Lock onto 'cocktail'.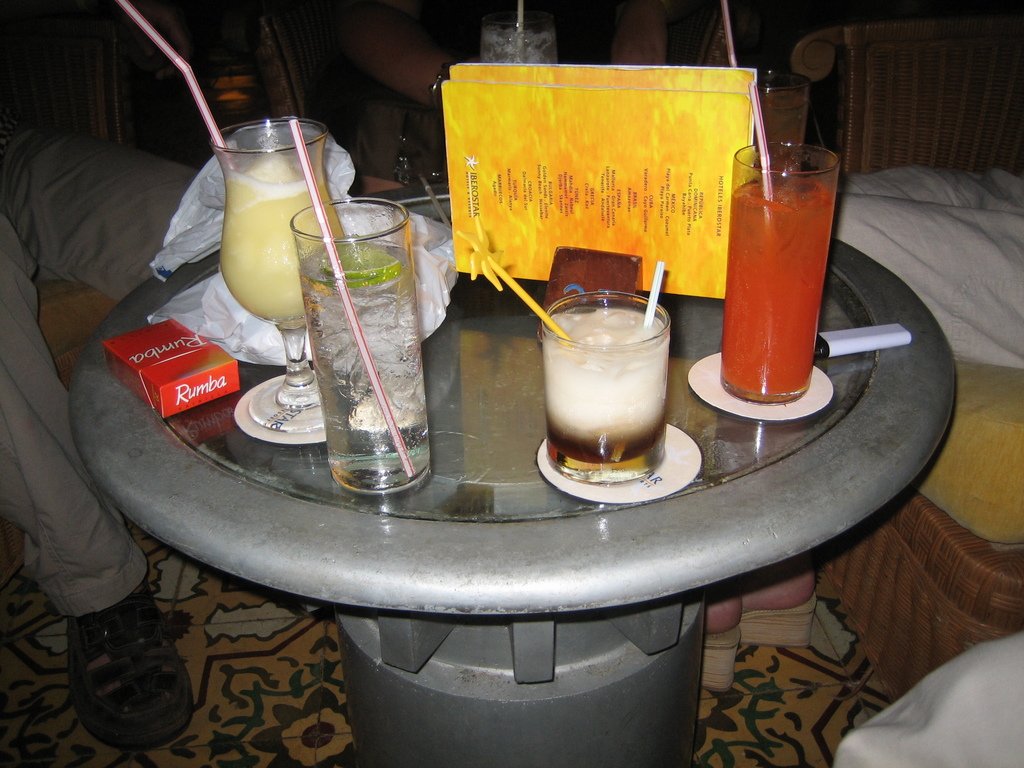
Locked: [x1=124, y1=0, x2=352, y2=436].
